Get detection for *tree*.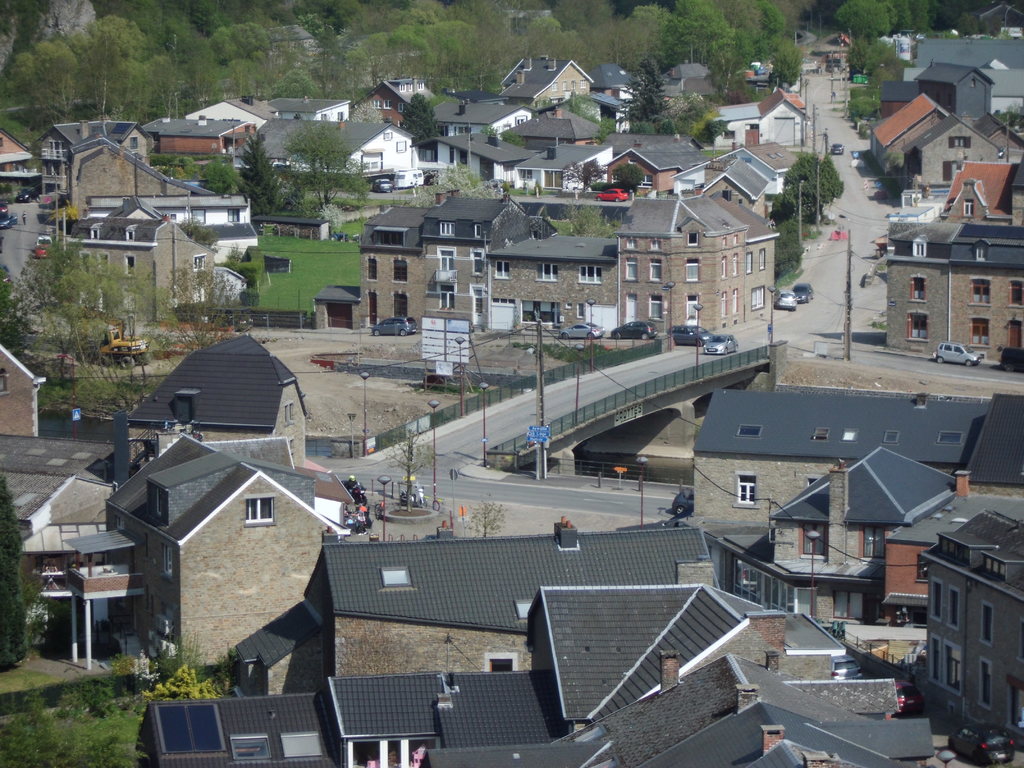
Detection: (772,221,805,285).
